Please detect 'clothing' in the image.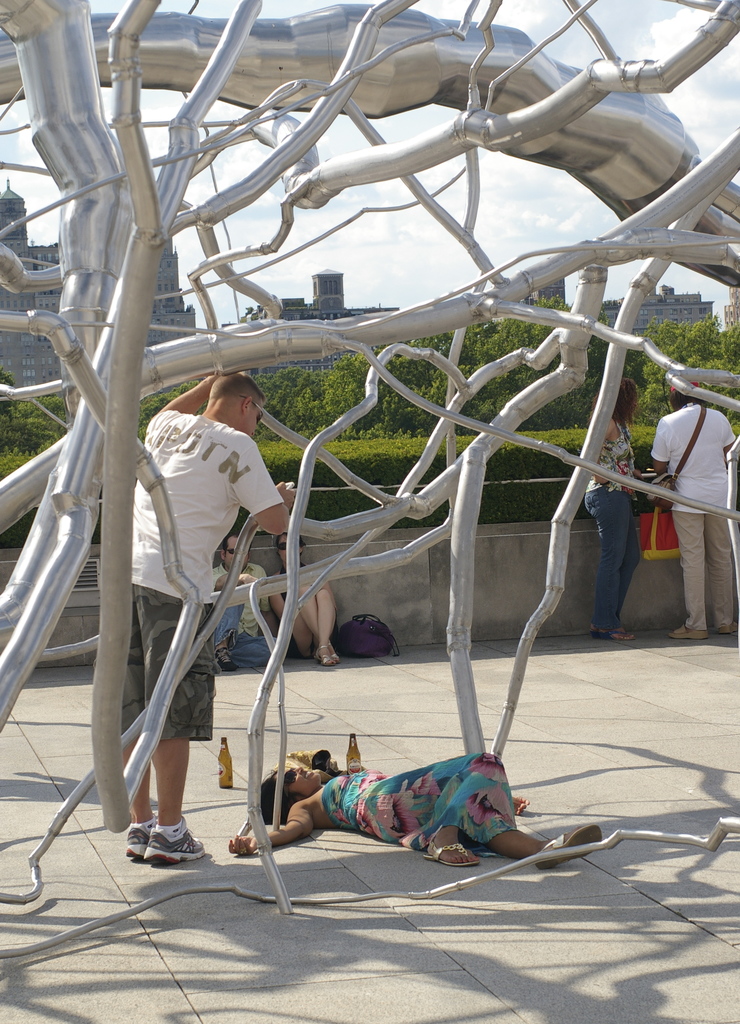
box(641, 412, 736, 627).
